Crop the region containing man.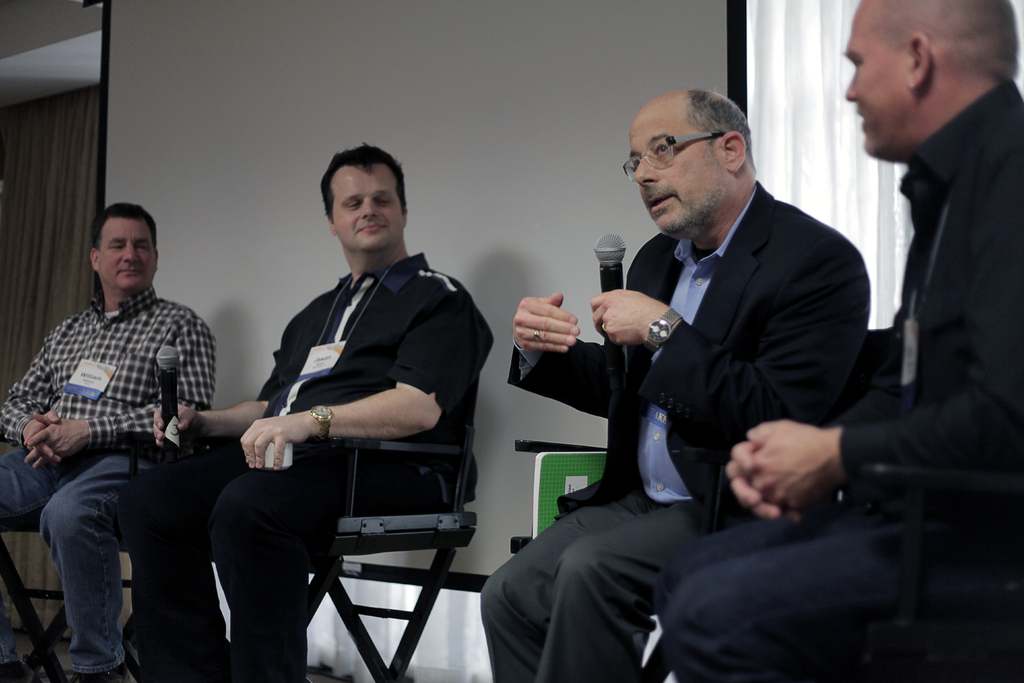
Crop region: l=651, t=0, r=1023, b=682.
